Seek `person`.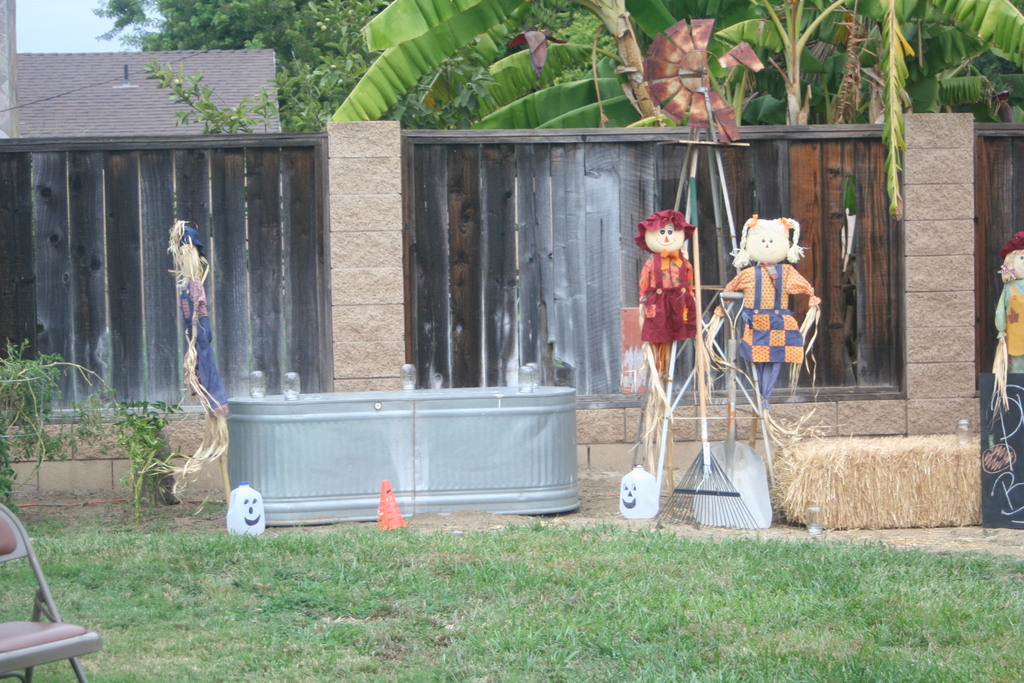
rect(640, 210, 705, 341).
